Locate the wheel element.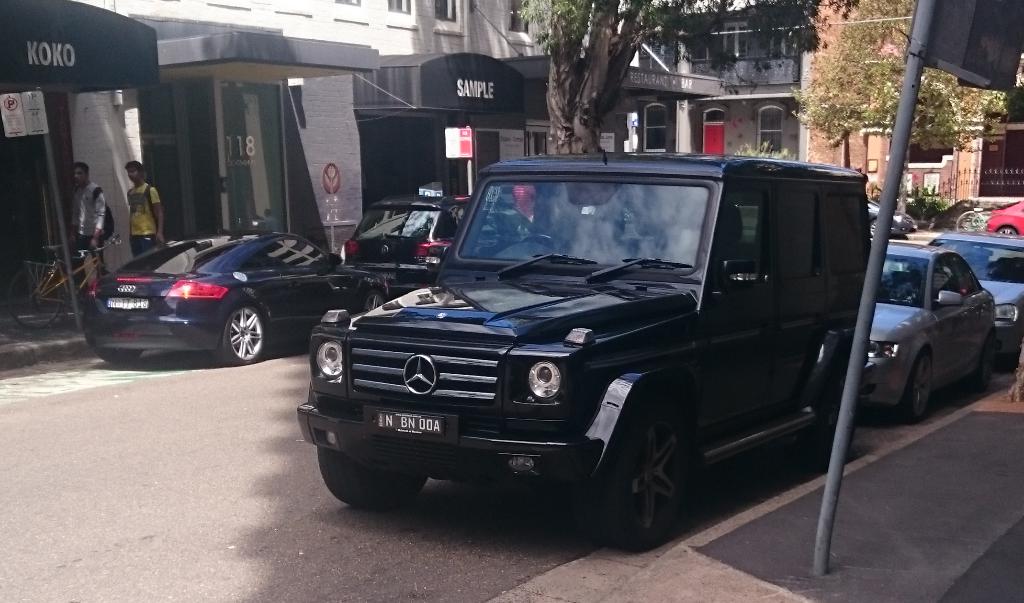
Element bbox: bbox=[956, 216, 977, 231].
